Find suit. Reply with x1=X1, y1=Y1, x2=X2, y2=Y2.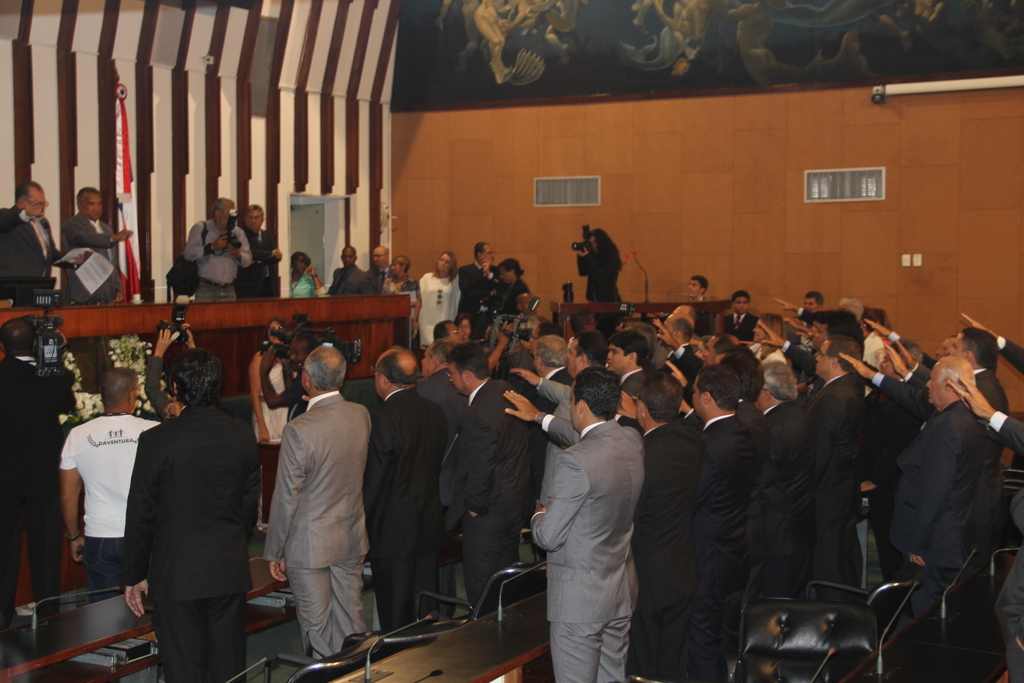
x1=992, y1=333, x2=1023, y2=383.
